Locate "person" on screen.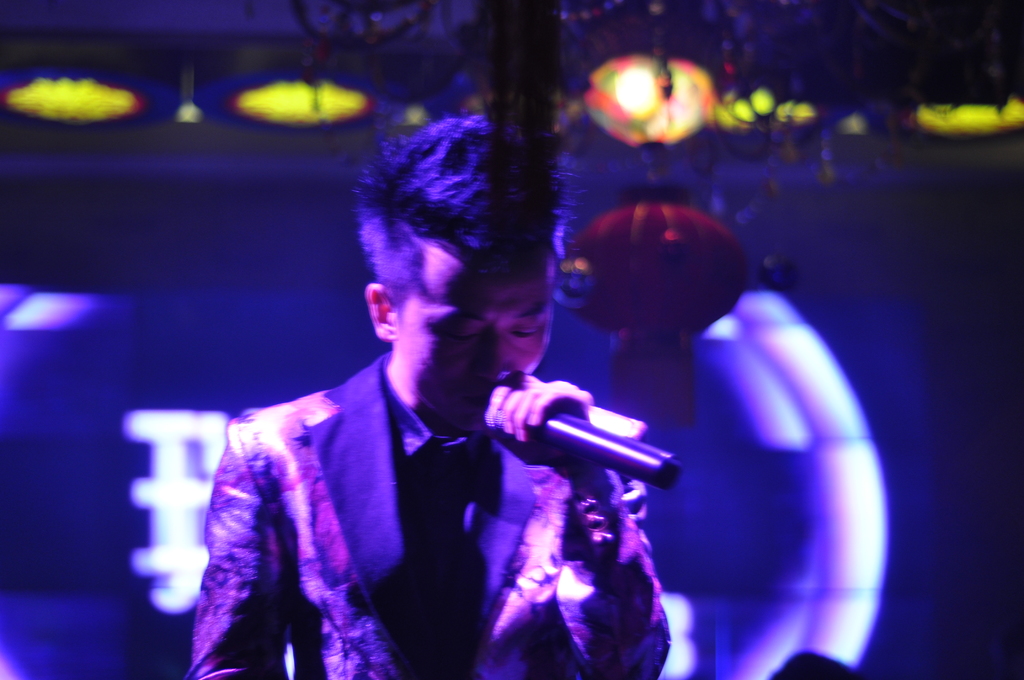
On screen at BBox(185, 110, 674, 679).
